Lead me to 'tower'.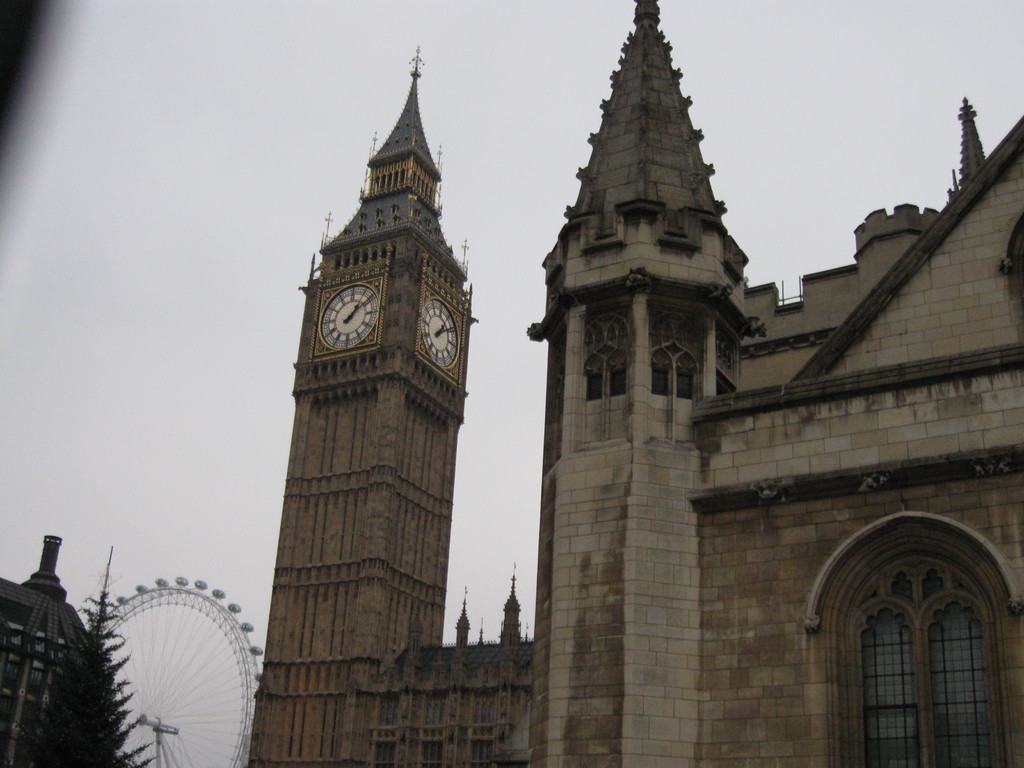
Lead to box(244, 24, 494, 701).
